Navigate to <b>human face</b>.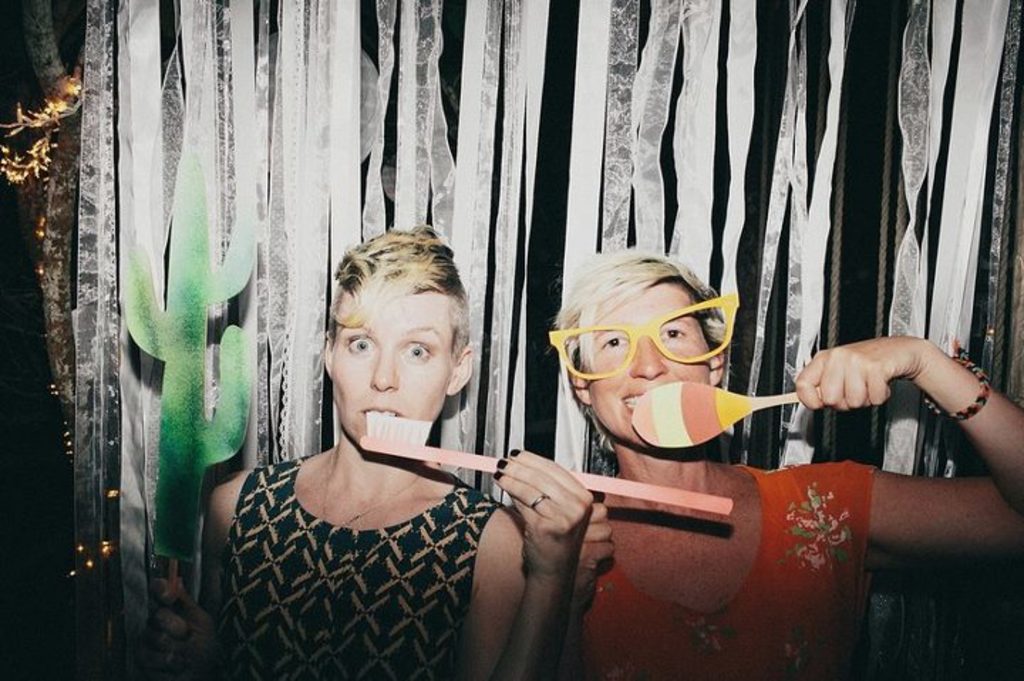
Navigation target: Rect(583, 280, 711, 446).
